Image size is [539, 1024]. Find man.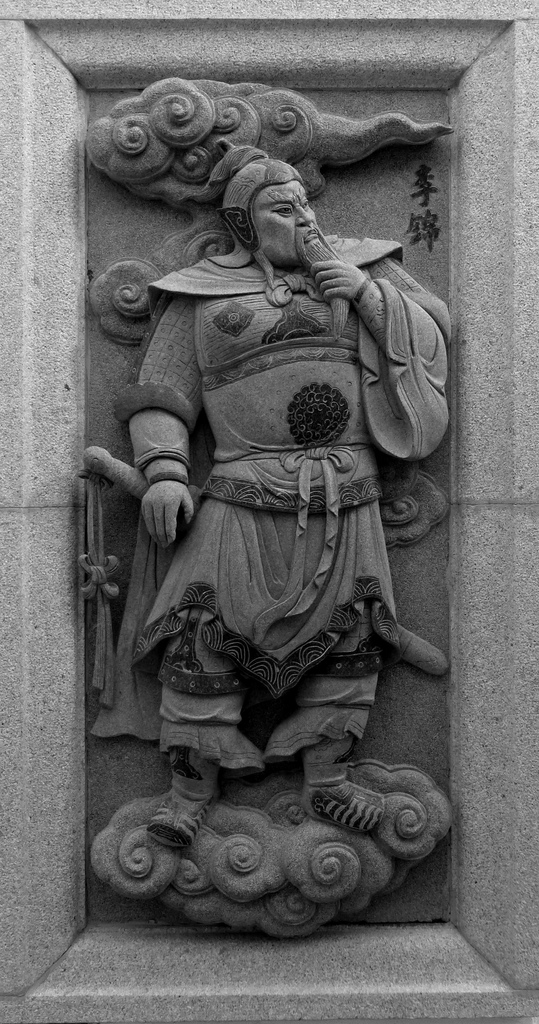
103, 159, 432, 765.
